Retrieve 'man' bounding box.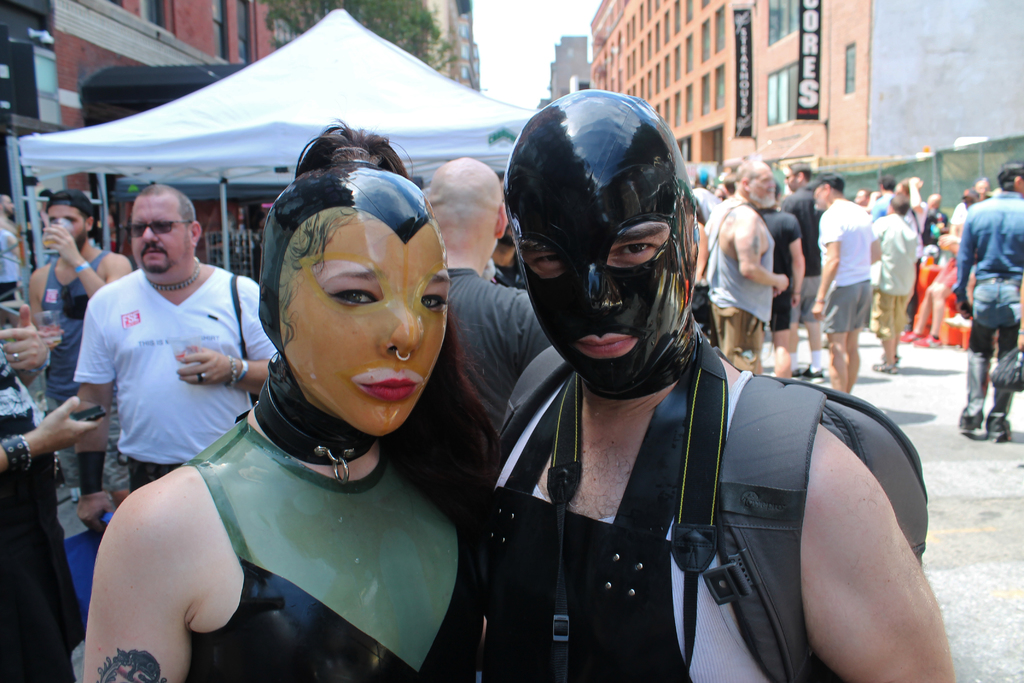
Bounding box: (left=811, top=168, right=883, bottom=390).
